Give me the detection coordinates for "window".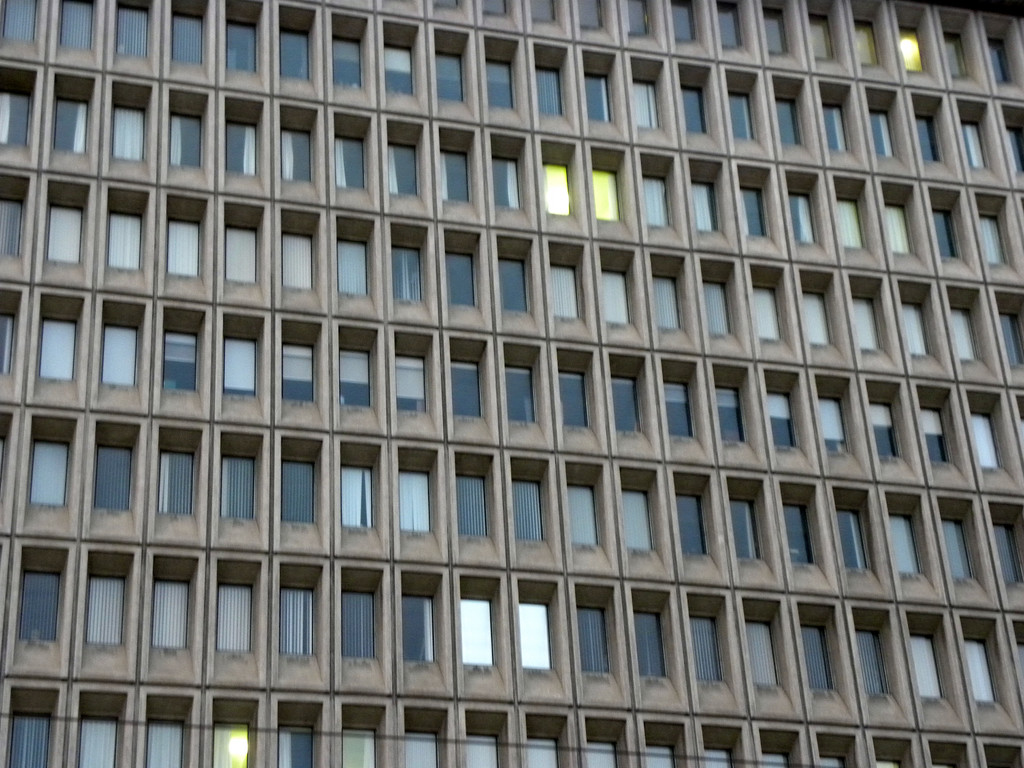
<box>655,253,697,339</box>.
